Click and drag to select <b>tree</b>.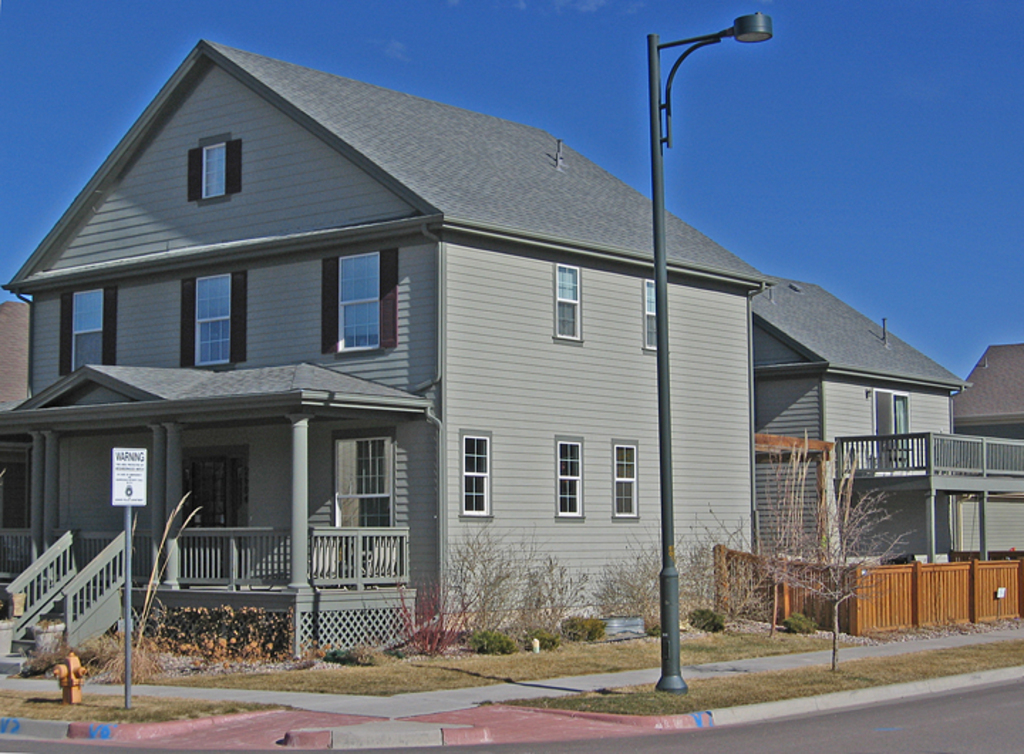
Selection: (x1=767, y1=469, x2=914, y2=670).
